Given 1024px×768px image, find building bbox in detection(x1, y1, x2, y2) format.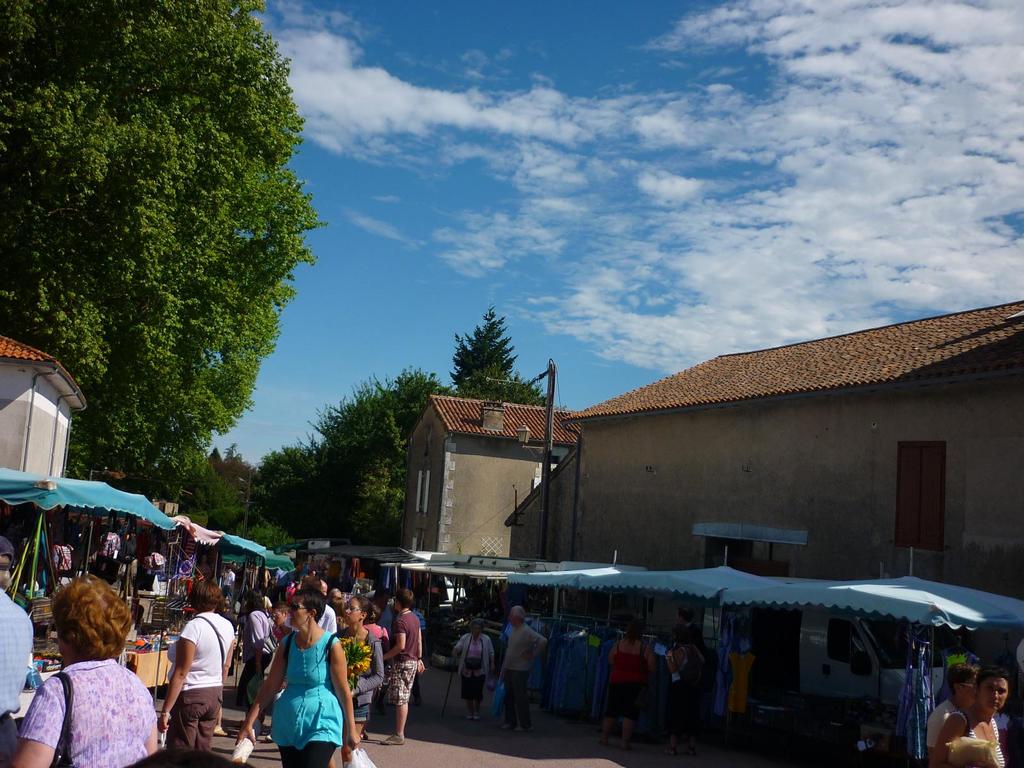
detection(0, 335, 80, 534).
